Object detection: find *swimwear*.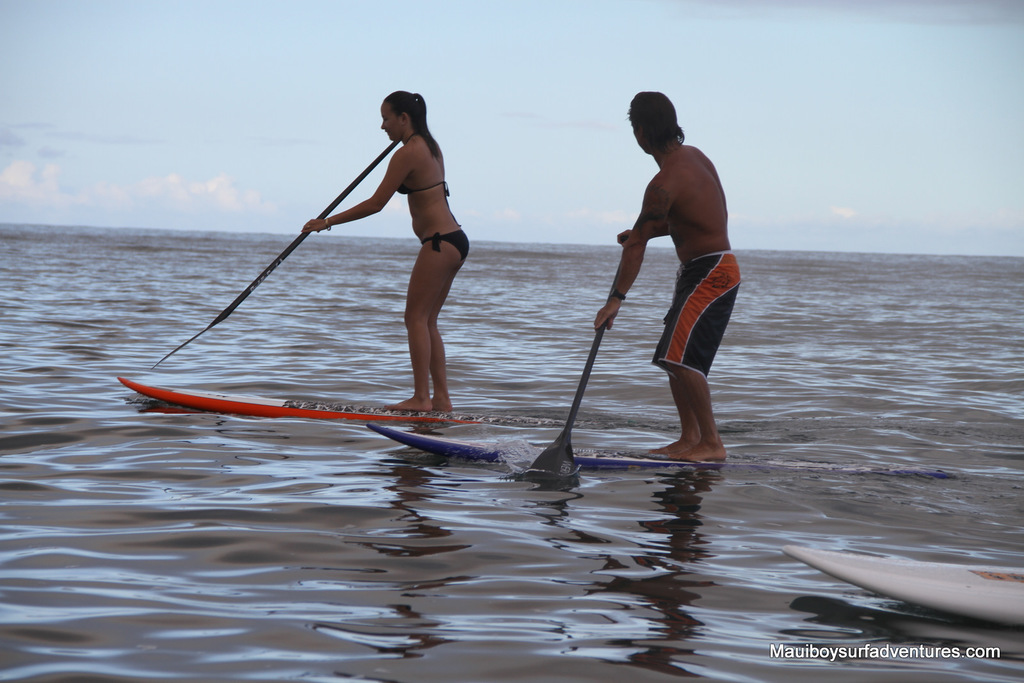
[x1=396, y1=186, x2=452, y2=201].
